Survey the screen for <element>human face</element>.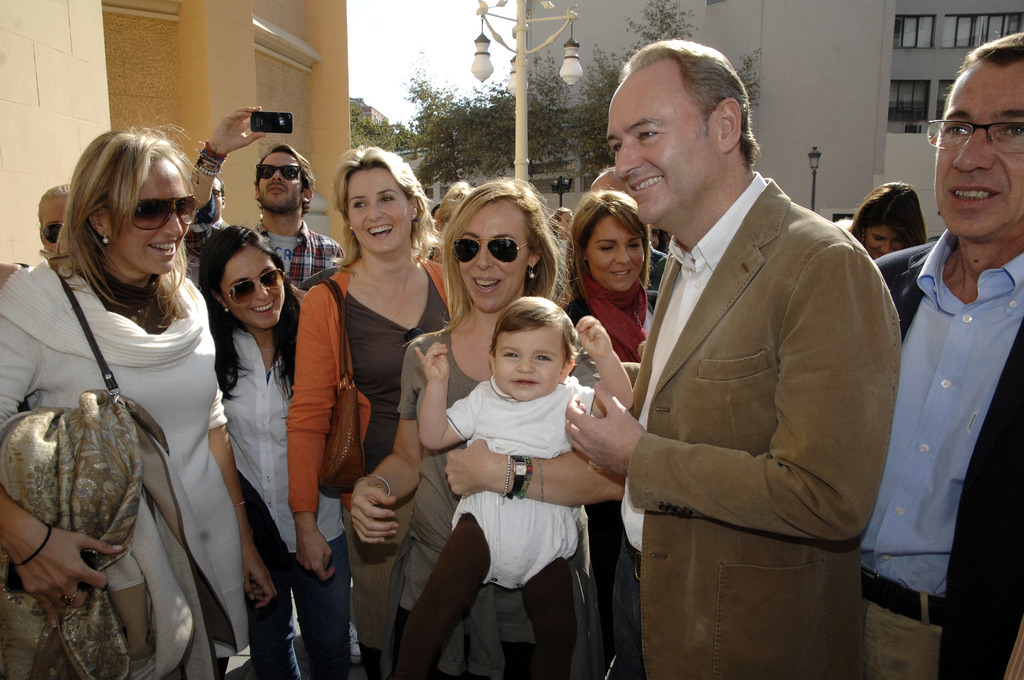
Survey found: region(493, 328, 567, 403).
